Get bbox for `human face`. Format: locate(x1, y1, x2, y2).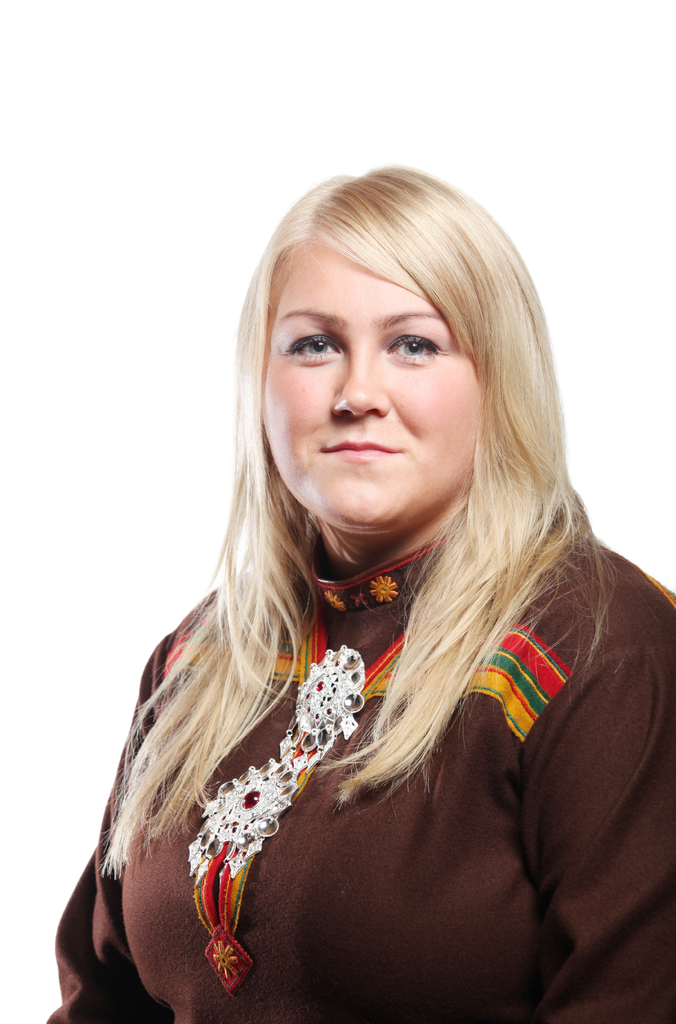
locate(263, 227, 484, 526).
